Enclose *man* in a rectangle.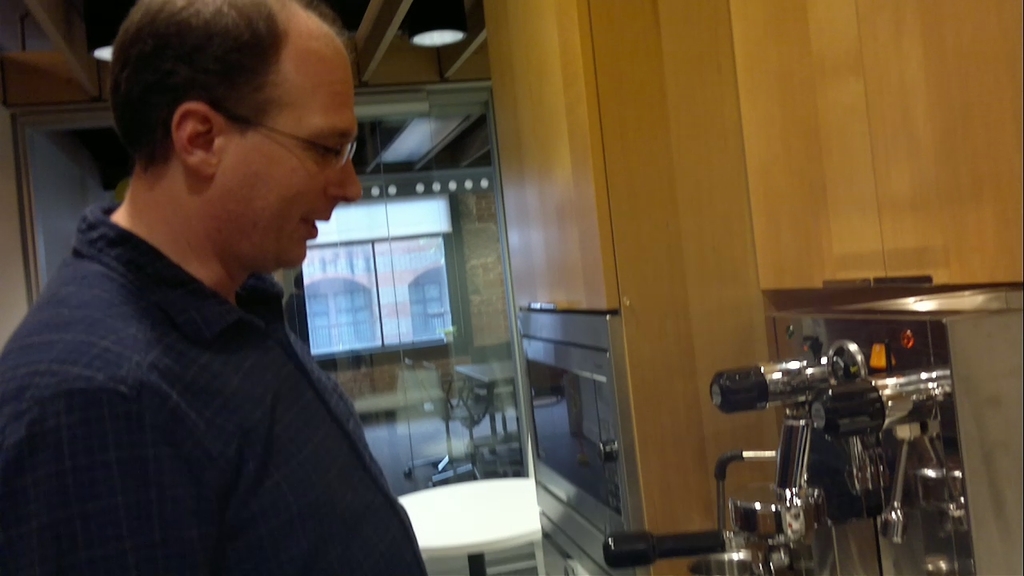
<region>12, 14, 448, 560</region>.
